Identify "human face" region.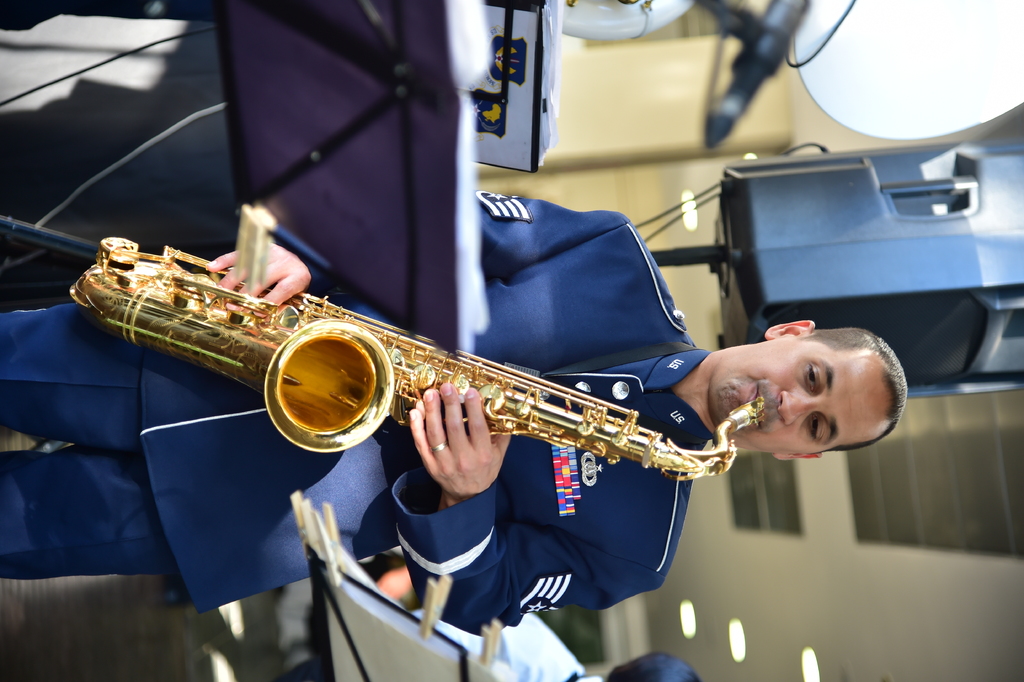
Region: <bbox>708, 335, 892, 454</bbox>.
